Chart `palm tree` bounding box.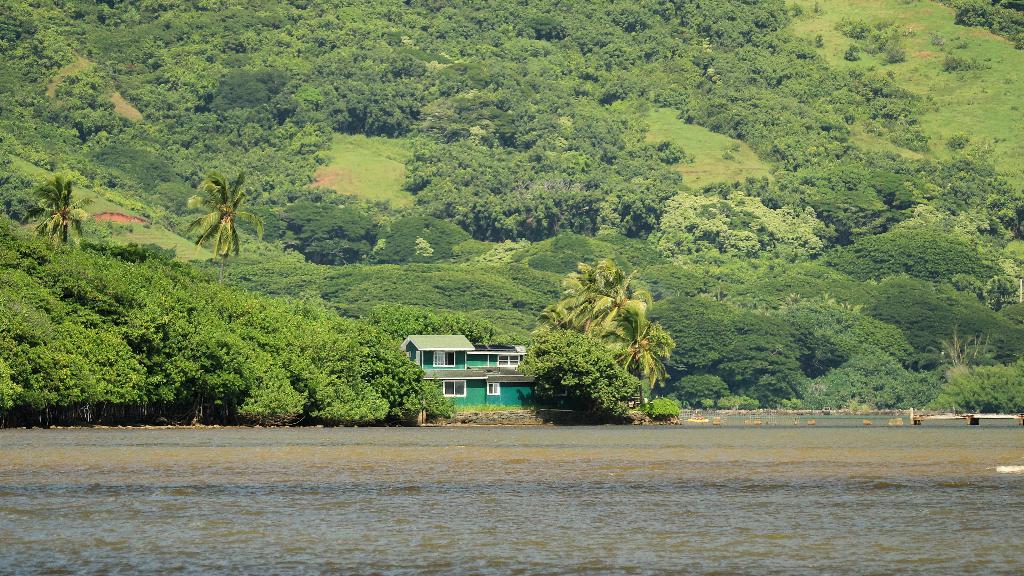
Charted: <box>535,251,676,412</box>.
